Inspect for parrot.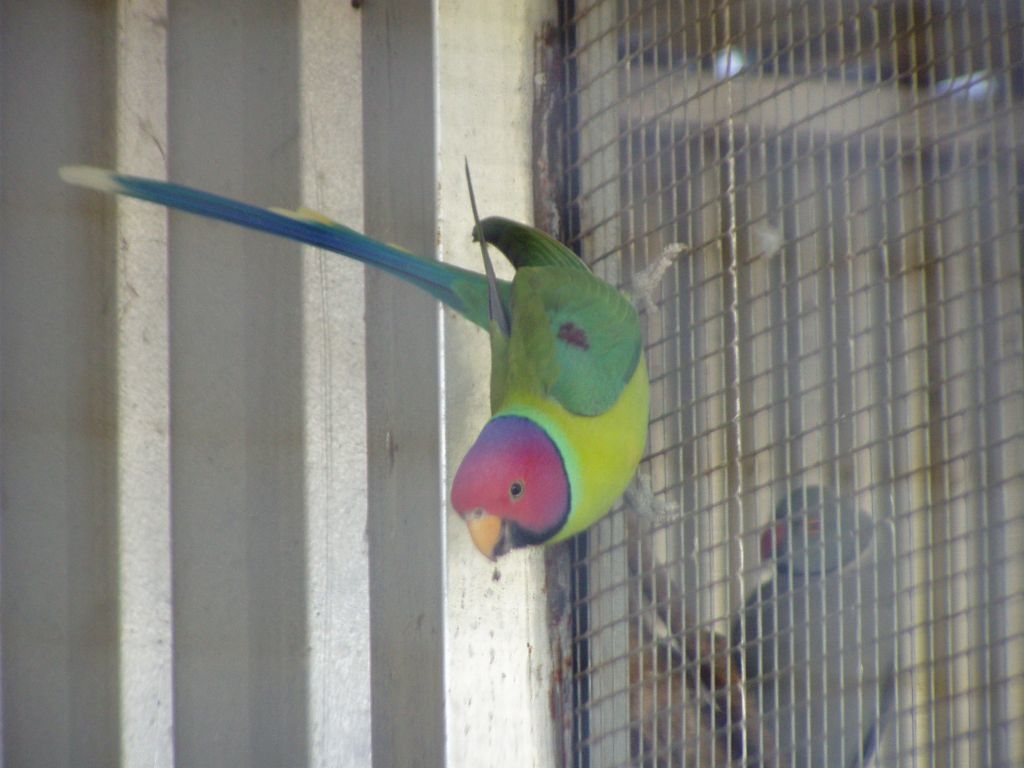
Inspection: pyautogui.locateOnScreen(723, 479, 906, 767).
